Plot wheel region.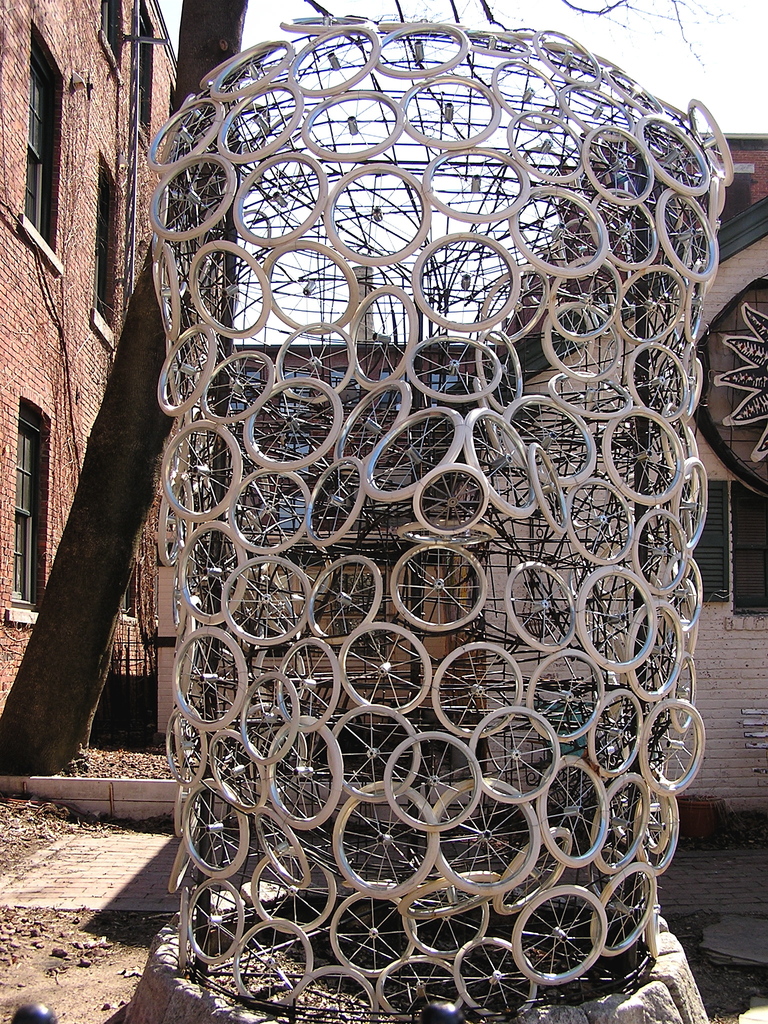
Plotted at 327/892/417/978.
